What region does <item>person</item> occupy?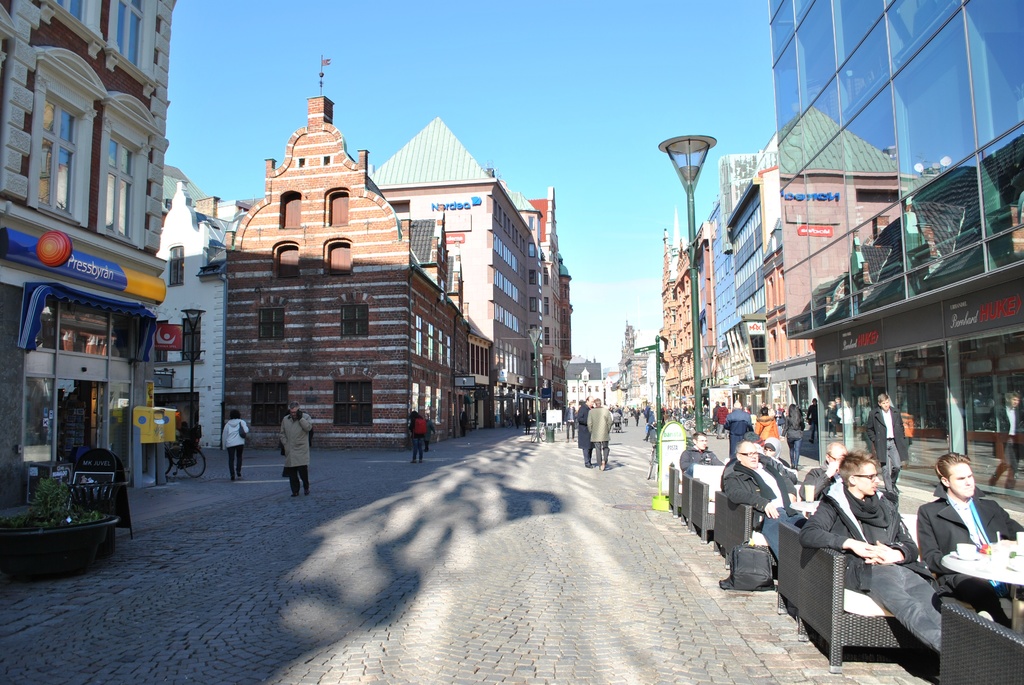
x1=805, y1=398, x2=819, y2=442.
